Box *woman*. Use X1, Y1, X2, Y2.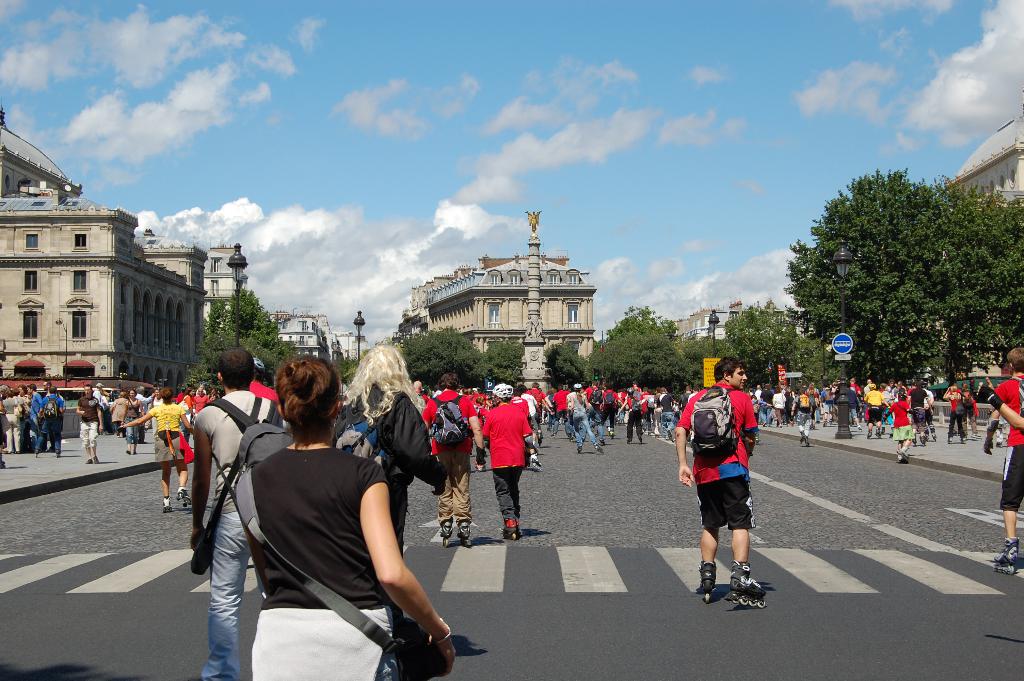
945, 386, 967, 446.
